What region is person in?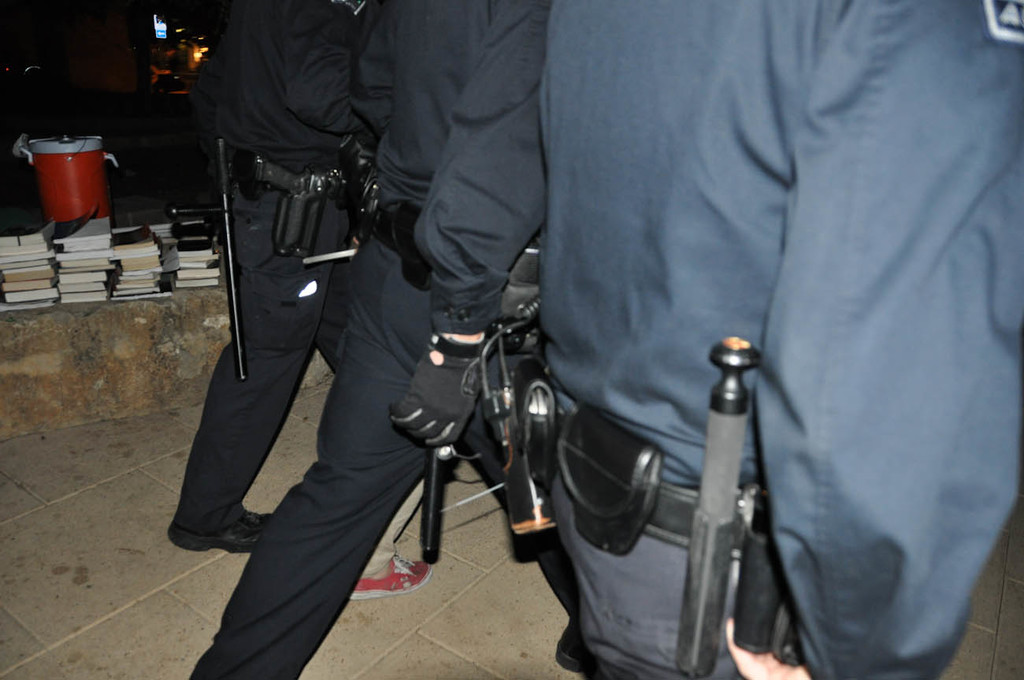
region(169, 2, 370, 566).
